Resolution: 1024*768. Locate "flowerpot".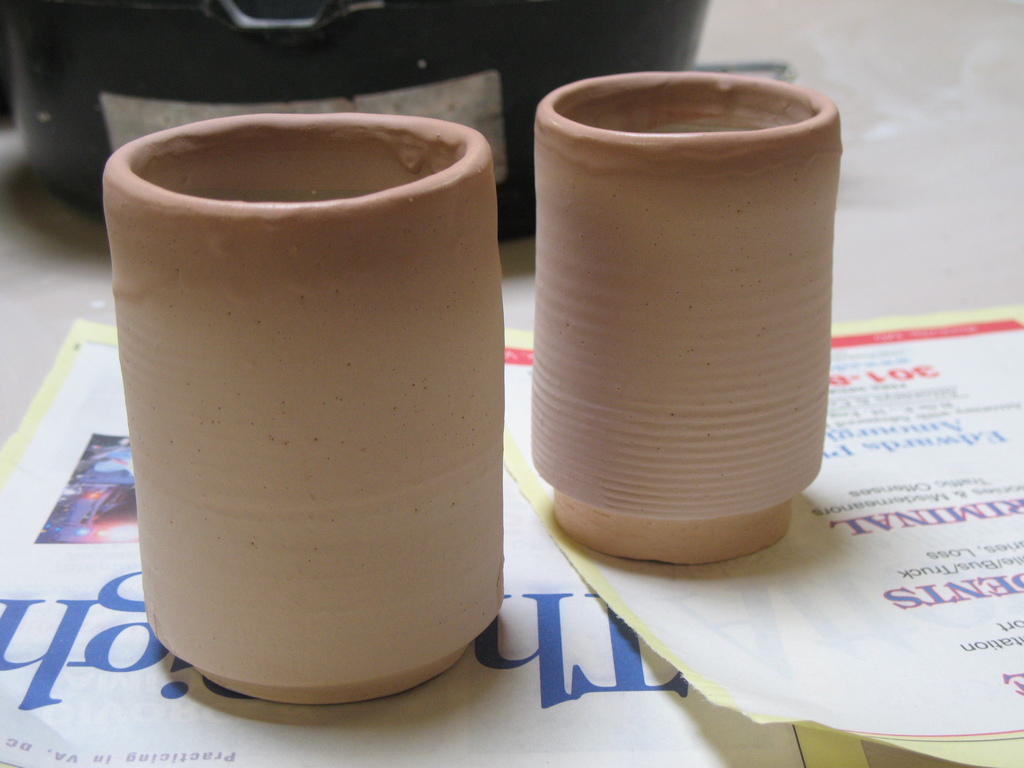
{"x1": 525, "y1": 68, "x2": 842, "y2": 566}.
